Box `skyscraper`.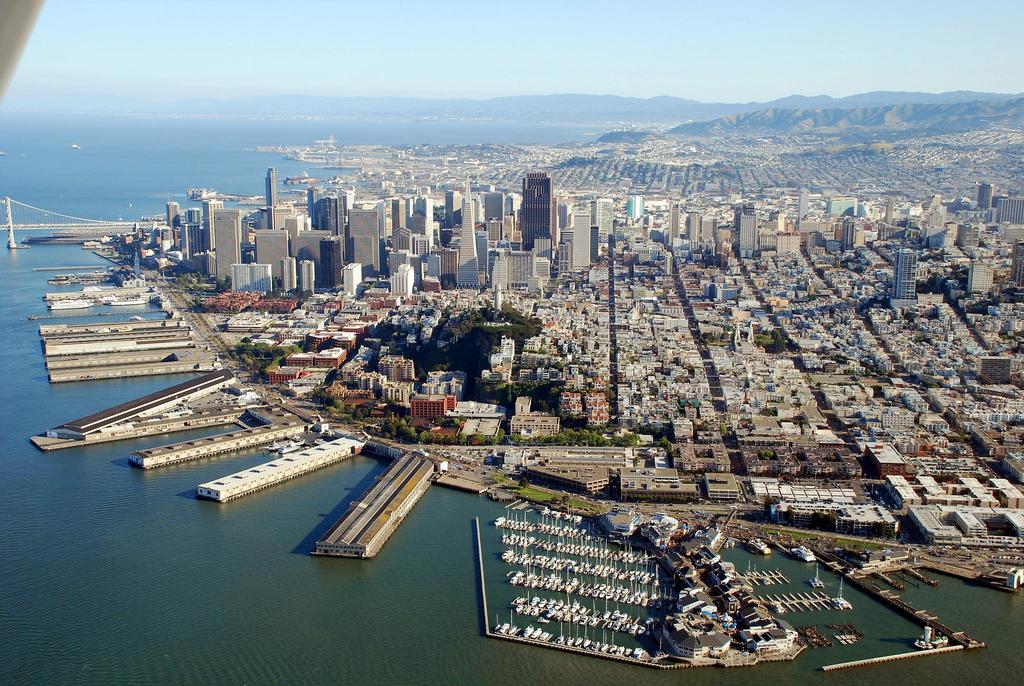
(x1=735, y1=201, x2=758, y2=257).
